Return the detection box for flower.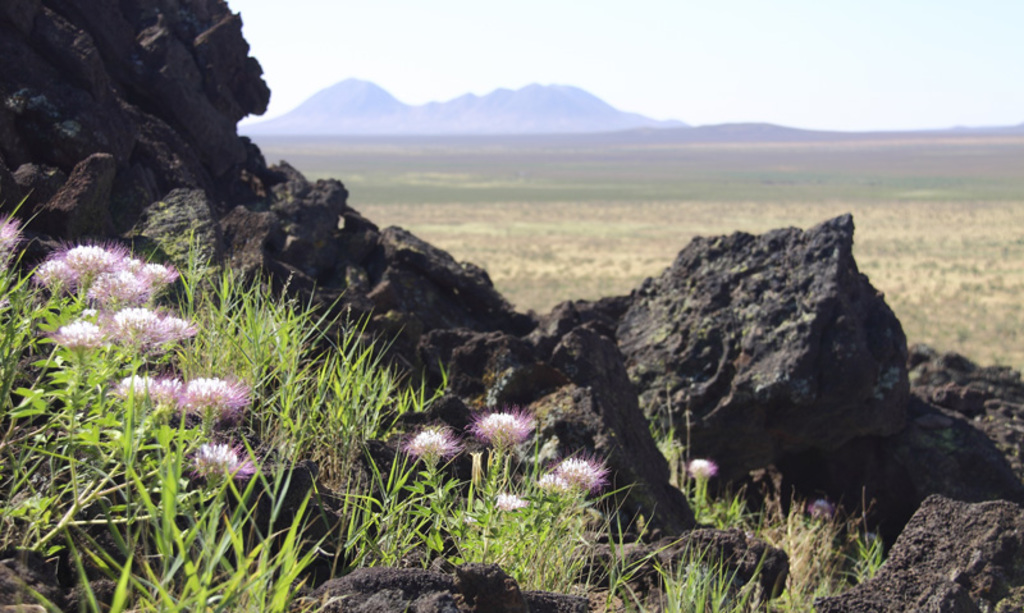
(x1=678, y1=459, x2=726, y2=476).
